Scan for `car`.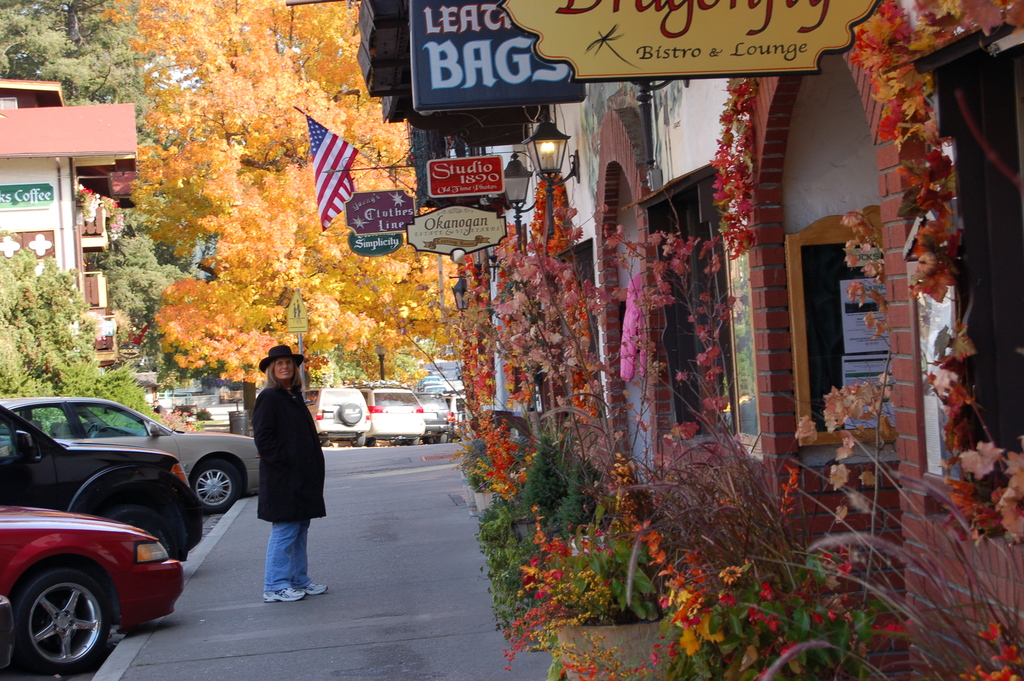
Scan result: <bbox>363, 390, 429, 445</bbox>.
